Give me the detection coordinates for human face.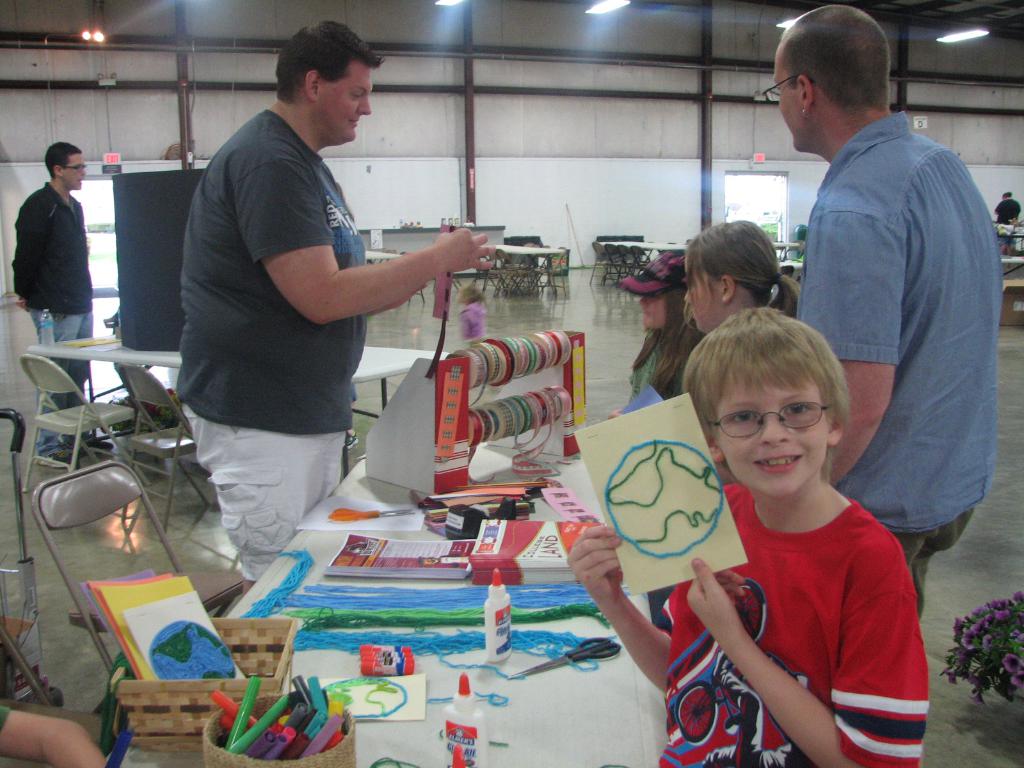
717 378 826 496.
